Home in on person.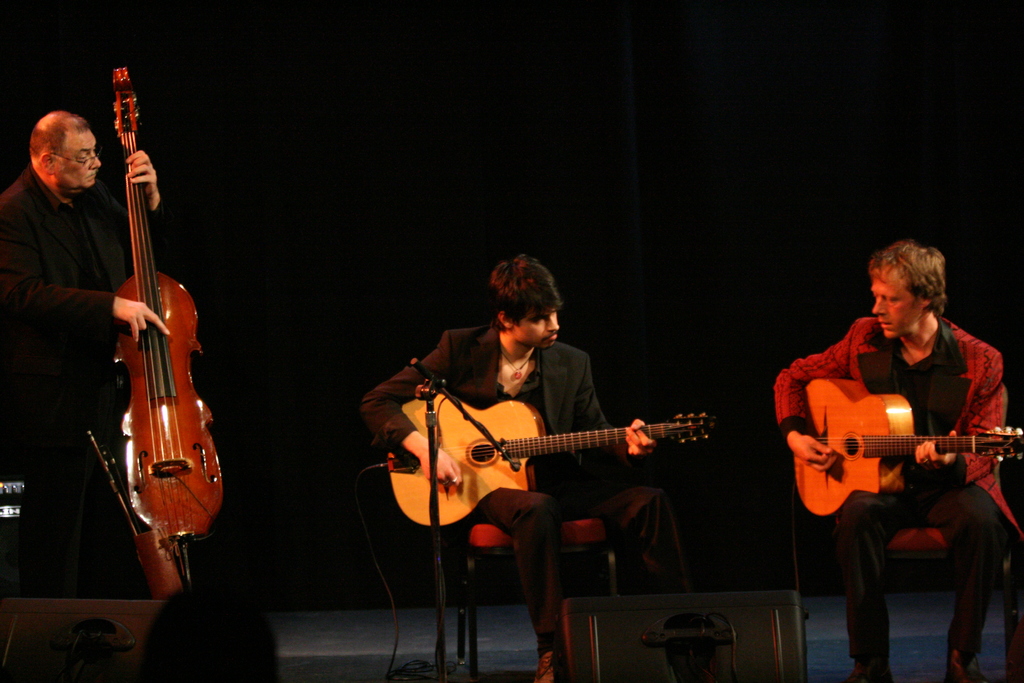
Homed in at bbox=(0, 109, 172, 598).
